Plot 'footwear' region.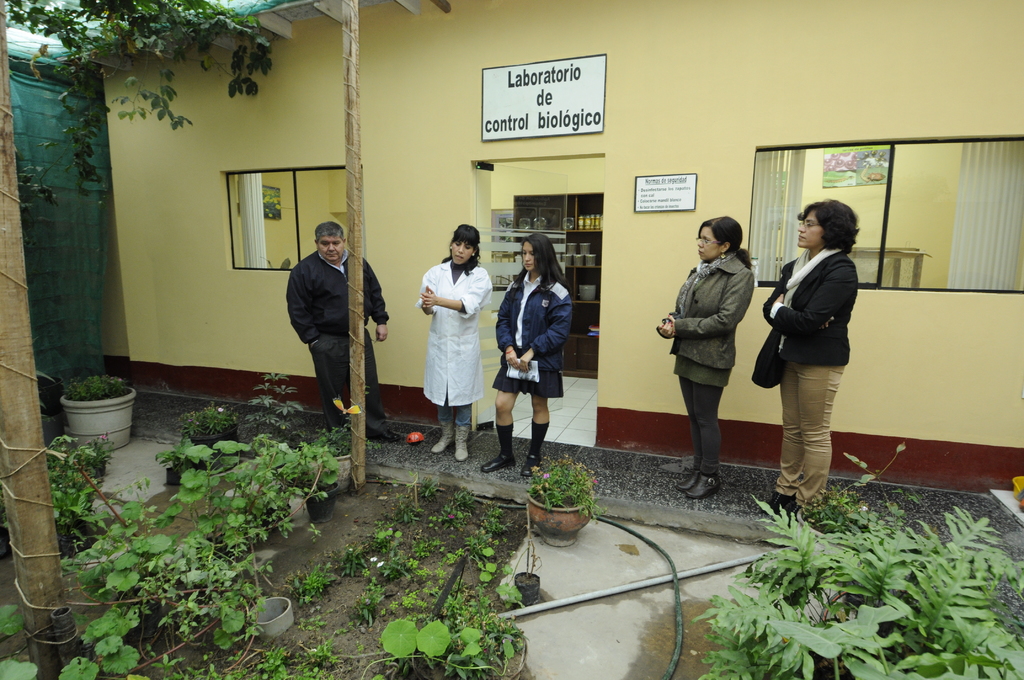
Plotted at bbox=(452, 424, 470, 464).
